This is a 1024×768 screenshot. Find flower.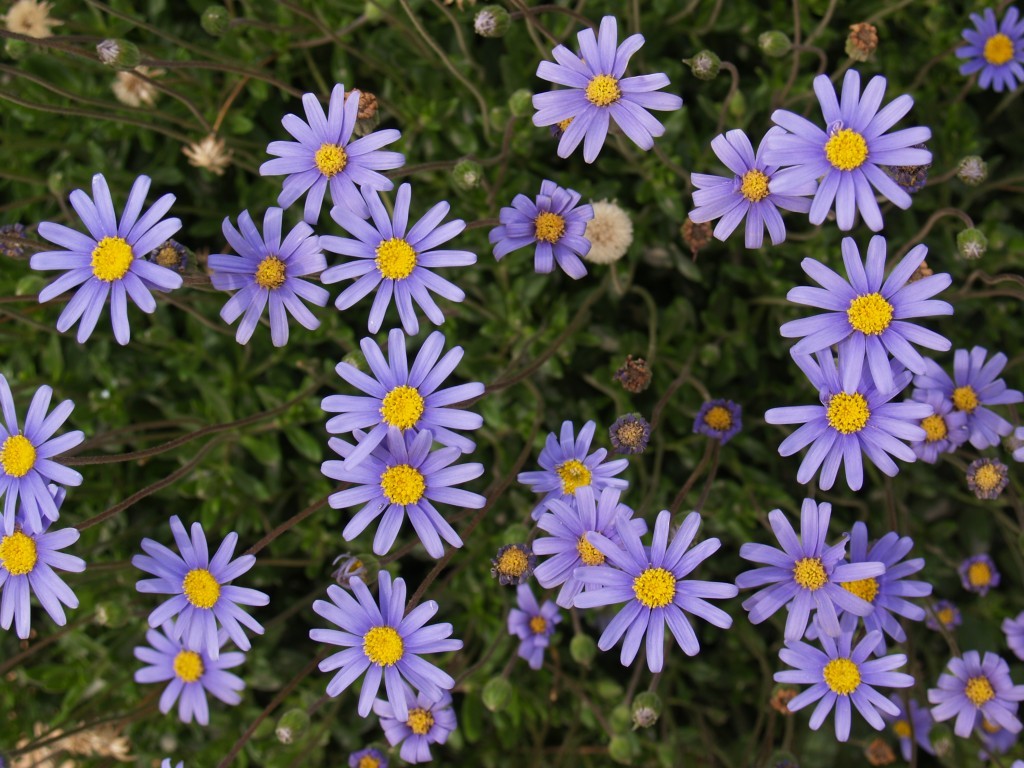
Bounding box: left=7, top=0, right=72, bottom=42.
